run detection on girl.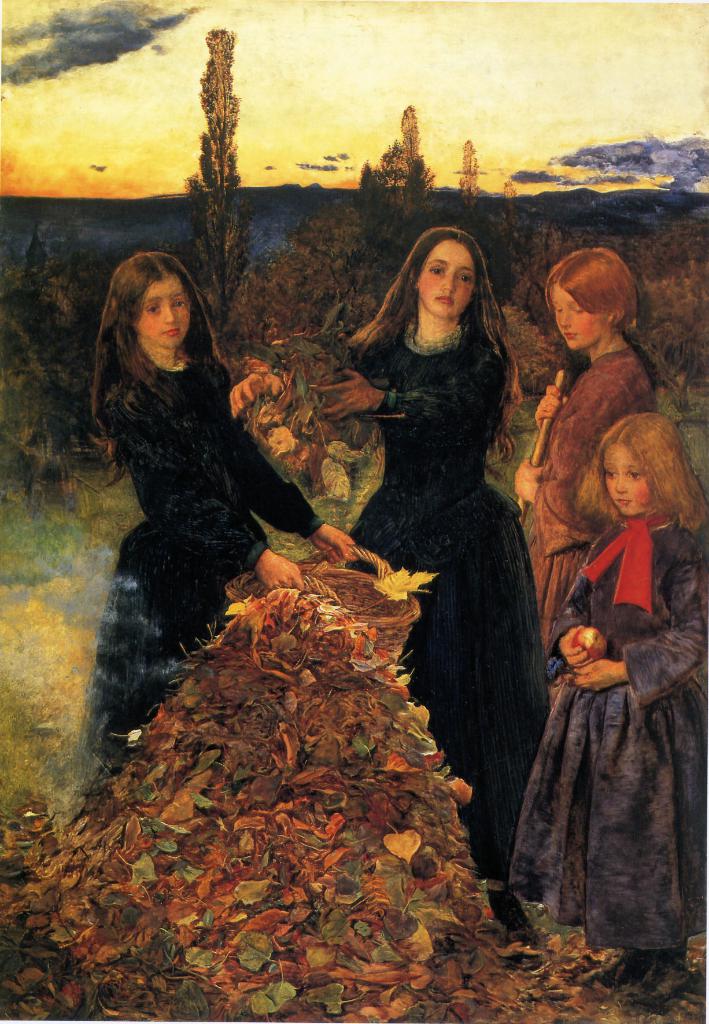
Result: <region>225, 221, 550, 941</region>.
